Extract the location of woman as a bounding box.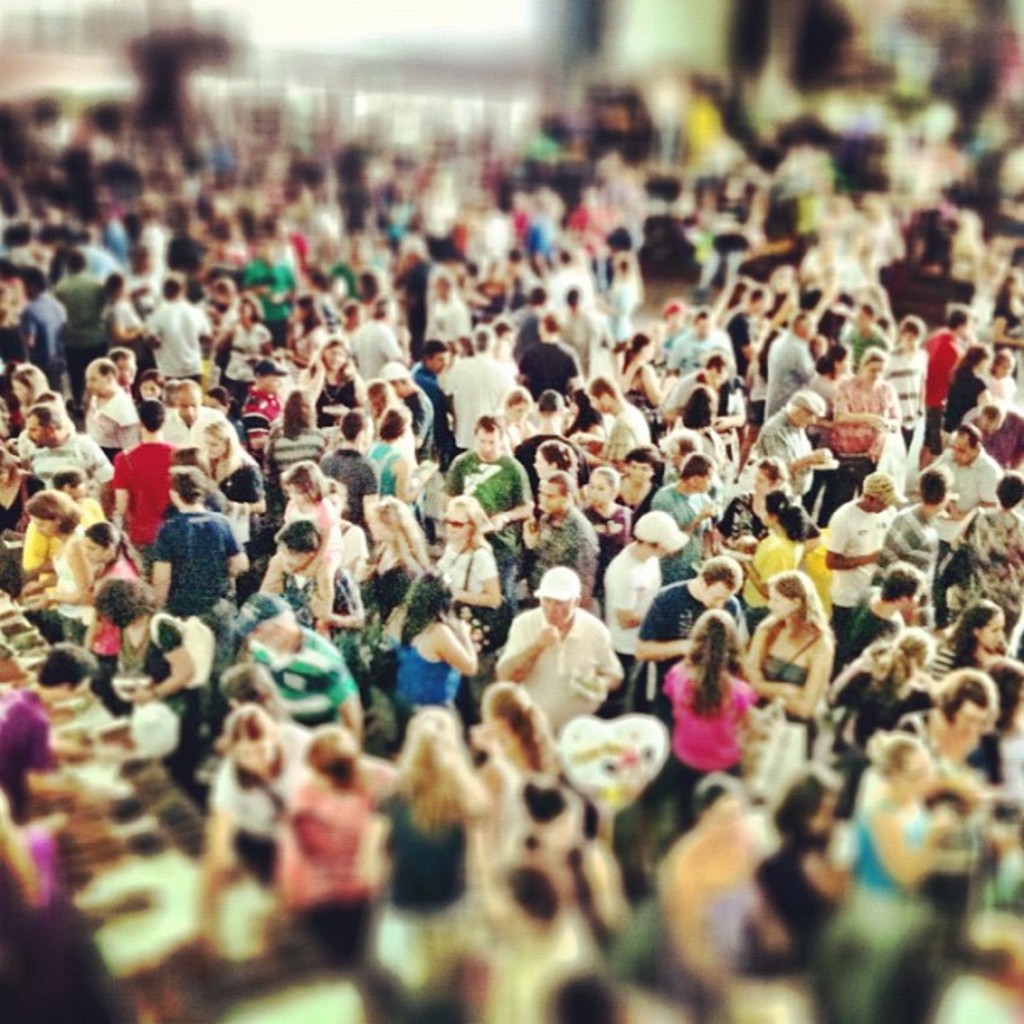
box=[674, 624, 776, 796].
